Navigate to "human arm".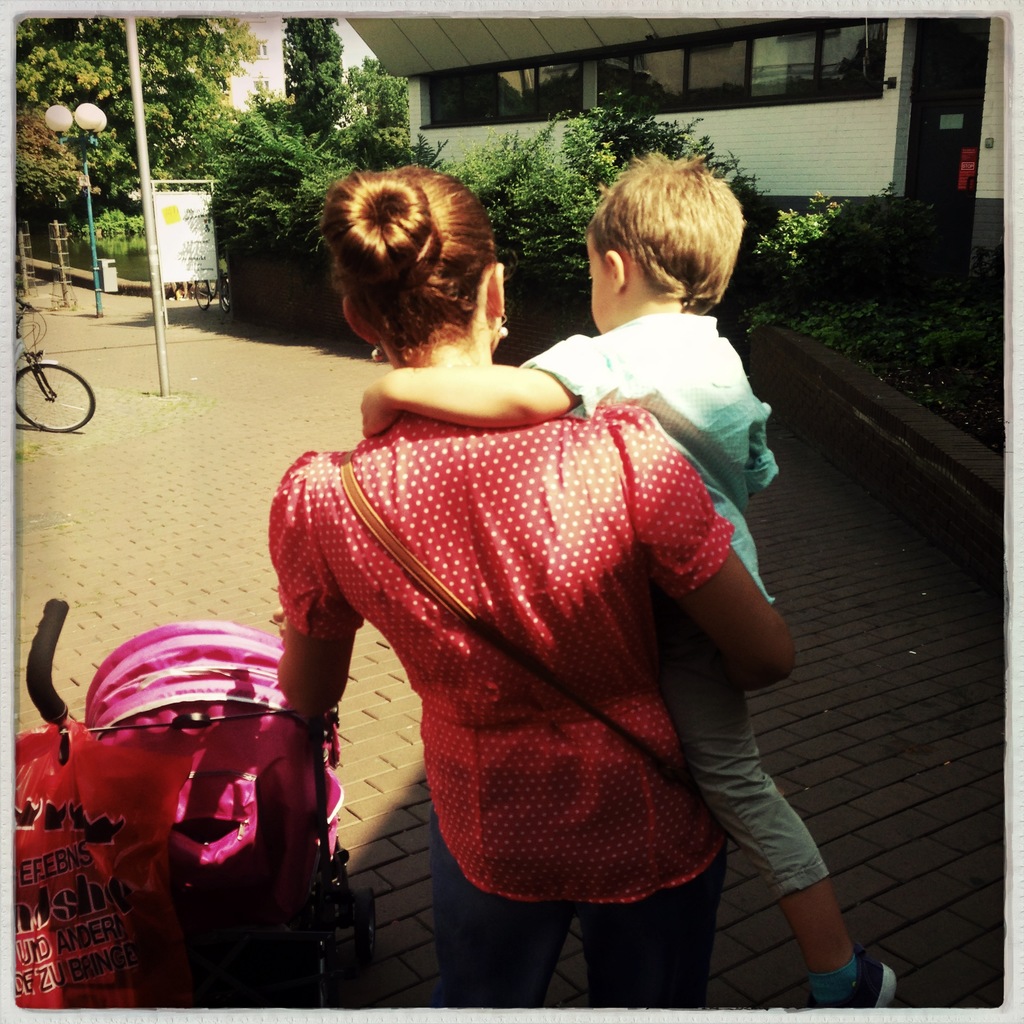
Navigation target: 276 466 355 715.
